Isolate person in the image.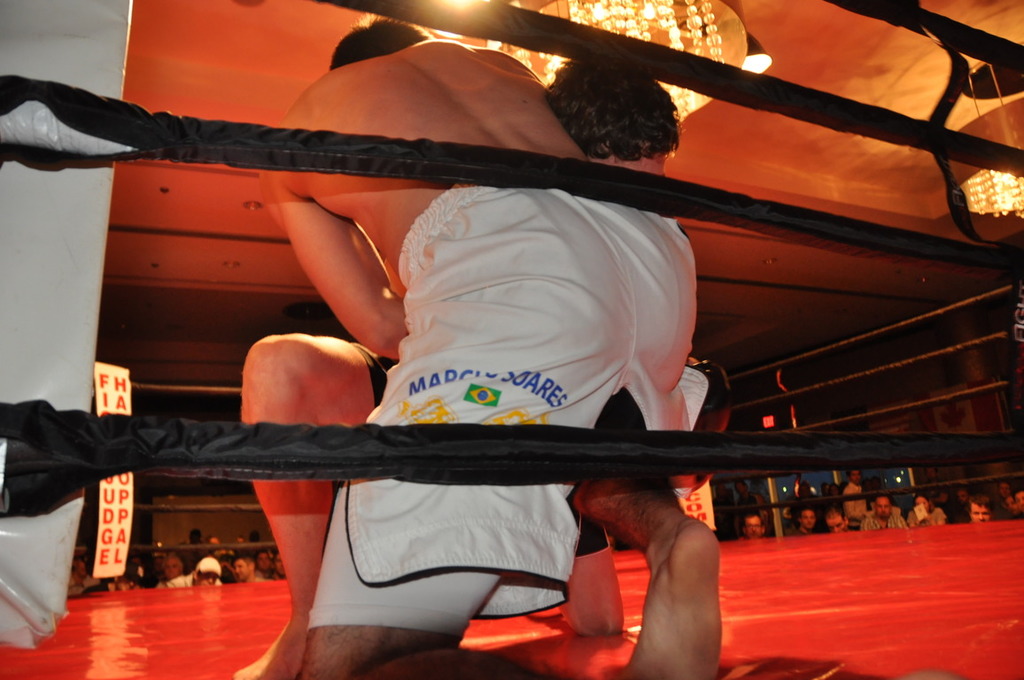
Isolated region: box=[158, 559, 226, 585].
